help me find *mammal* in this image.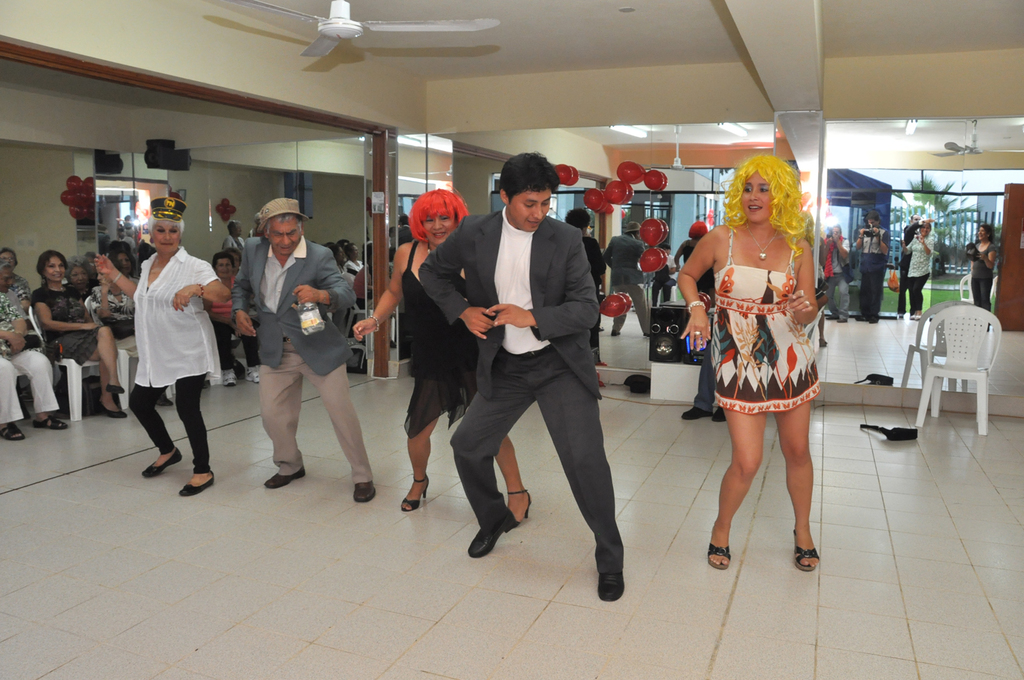
Found it: region(211, 249, 262, 382).
